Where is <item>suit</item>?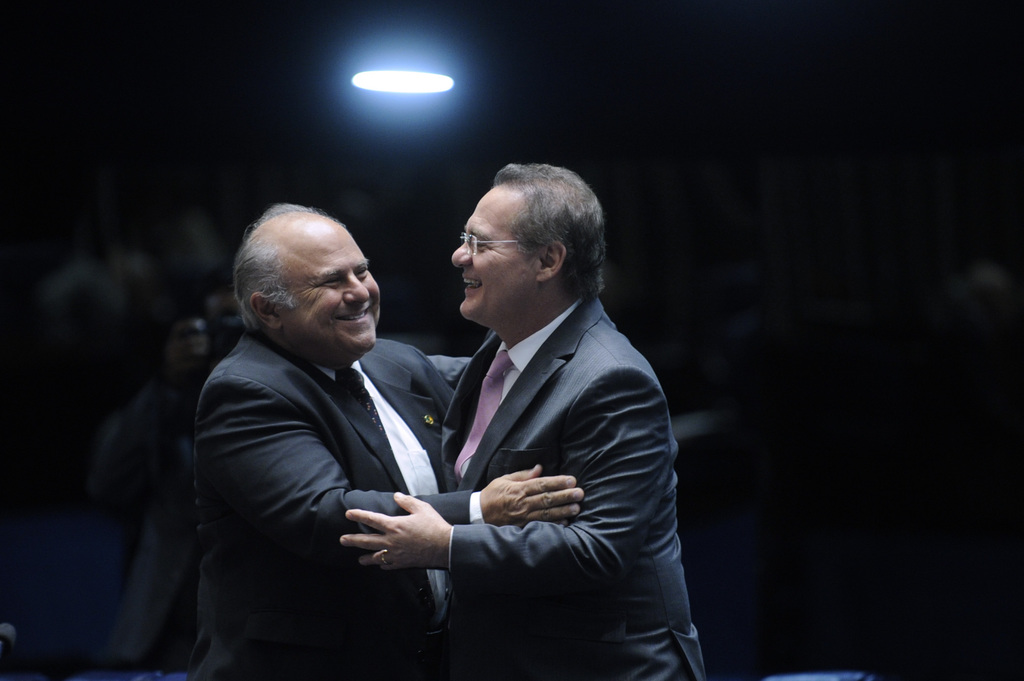
(424,292,706,680).
